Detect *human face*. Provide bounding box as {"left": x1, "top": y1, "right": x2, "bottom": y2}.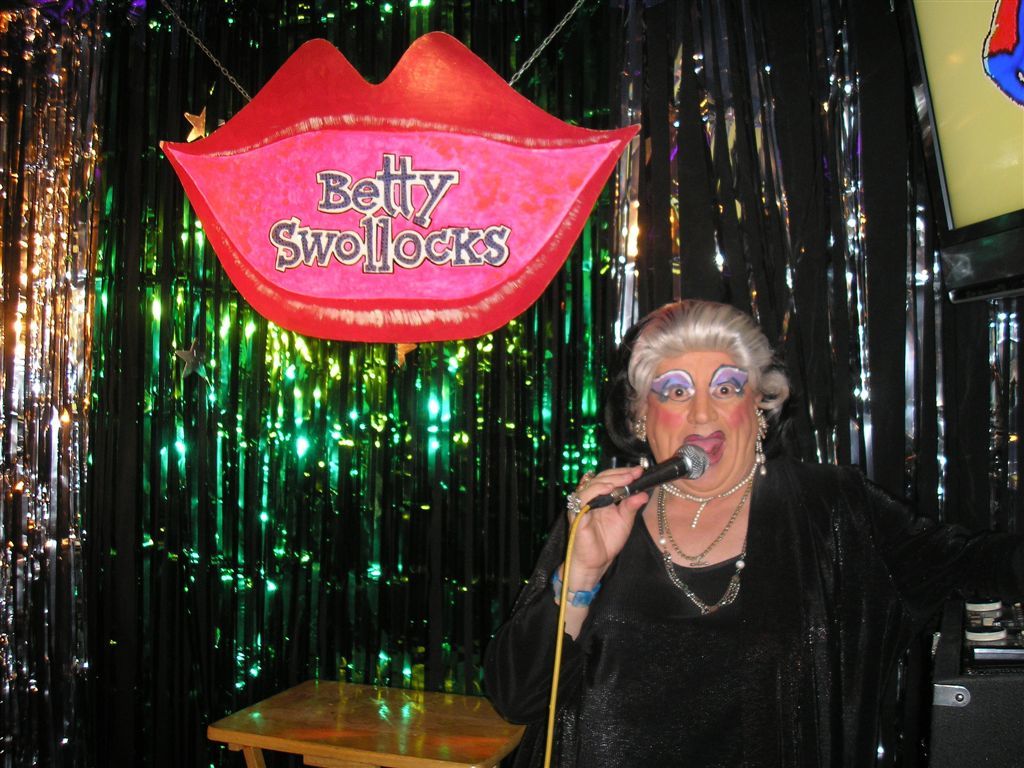
{"left": 638, "top": 354, "right": 757, "bottom": 496}.
